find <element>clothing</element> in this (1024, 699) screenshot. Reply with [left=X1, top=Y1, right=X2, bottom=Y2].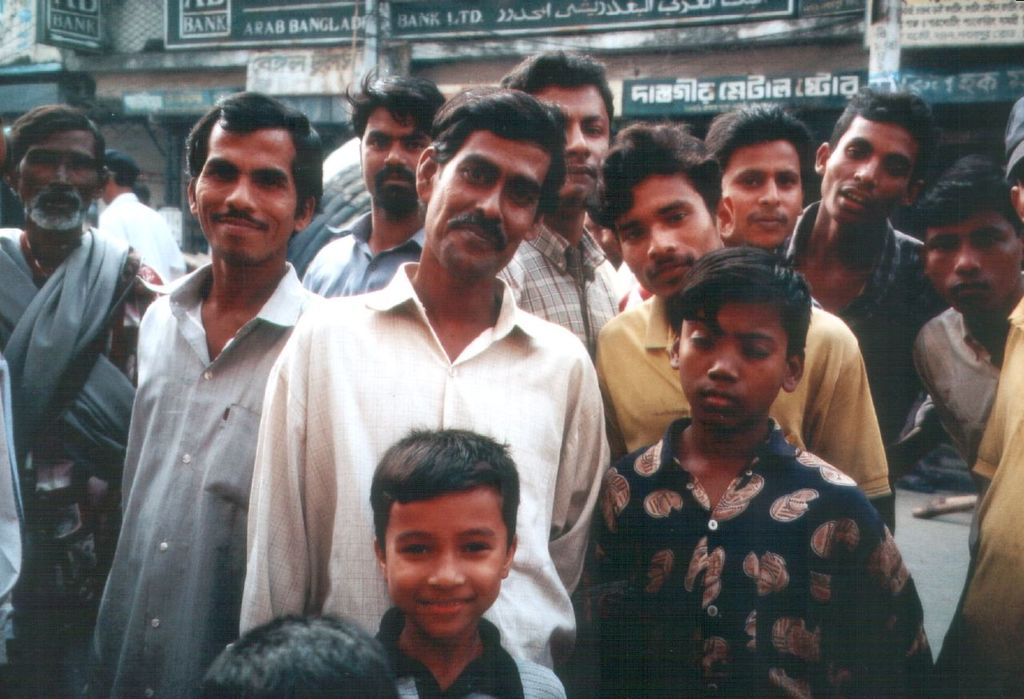
[left=585, top=284, right=892, bottom=492].
